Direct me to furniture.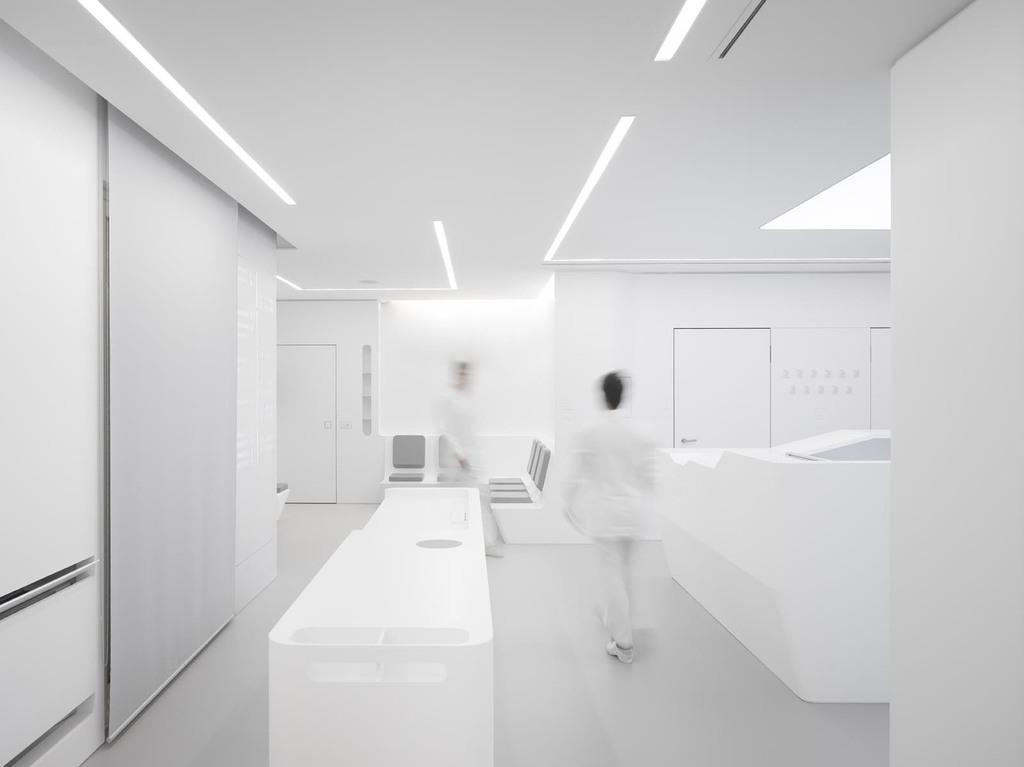
Direction: rect(267, 487, 494, 766).
